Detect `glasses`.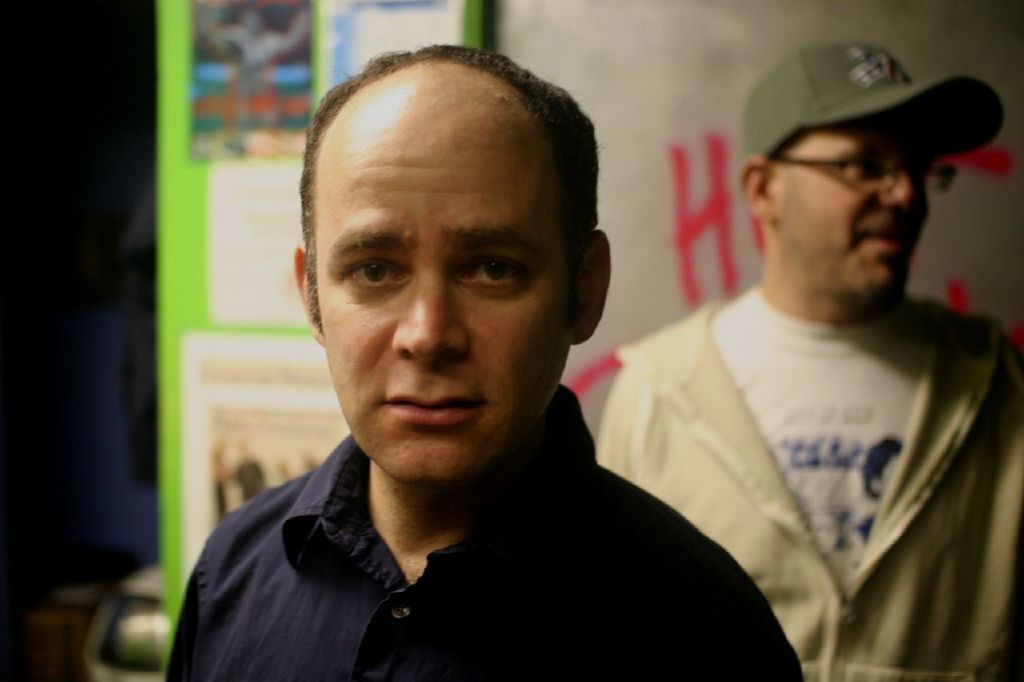
Detected at [771,154,958,193].
